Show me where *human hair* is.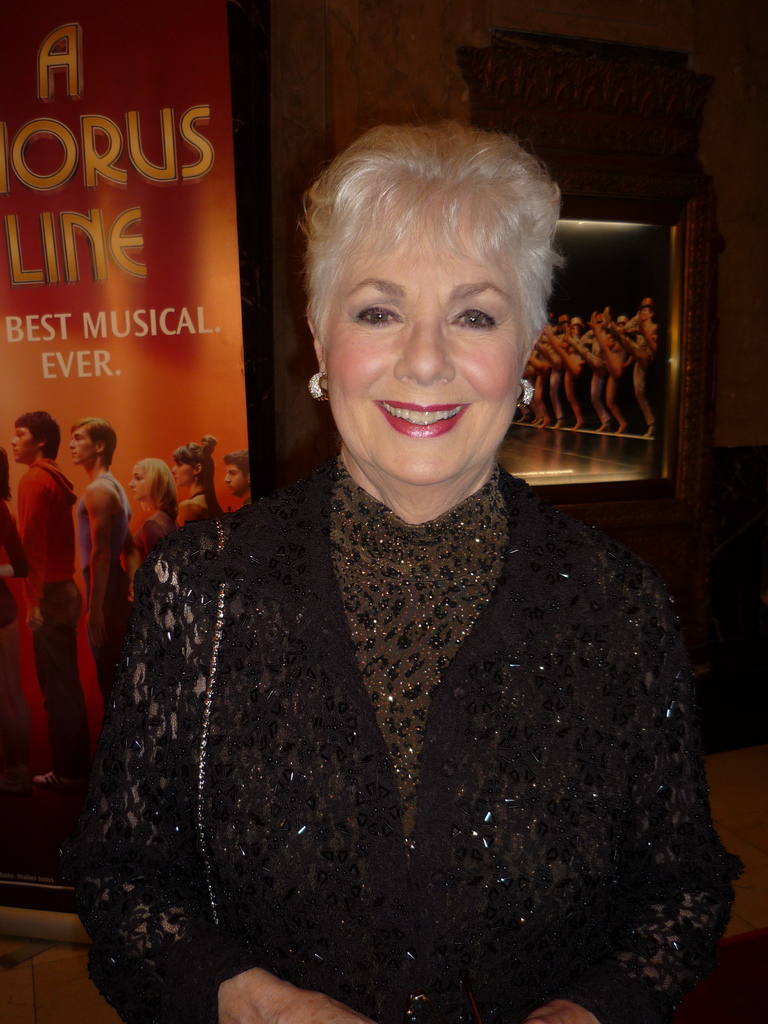
*human hair* is at [140,457,184,520].
